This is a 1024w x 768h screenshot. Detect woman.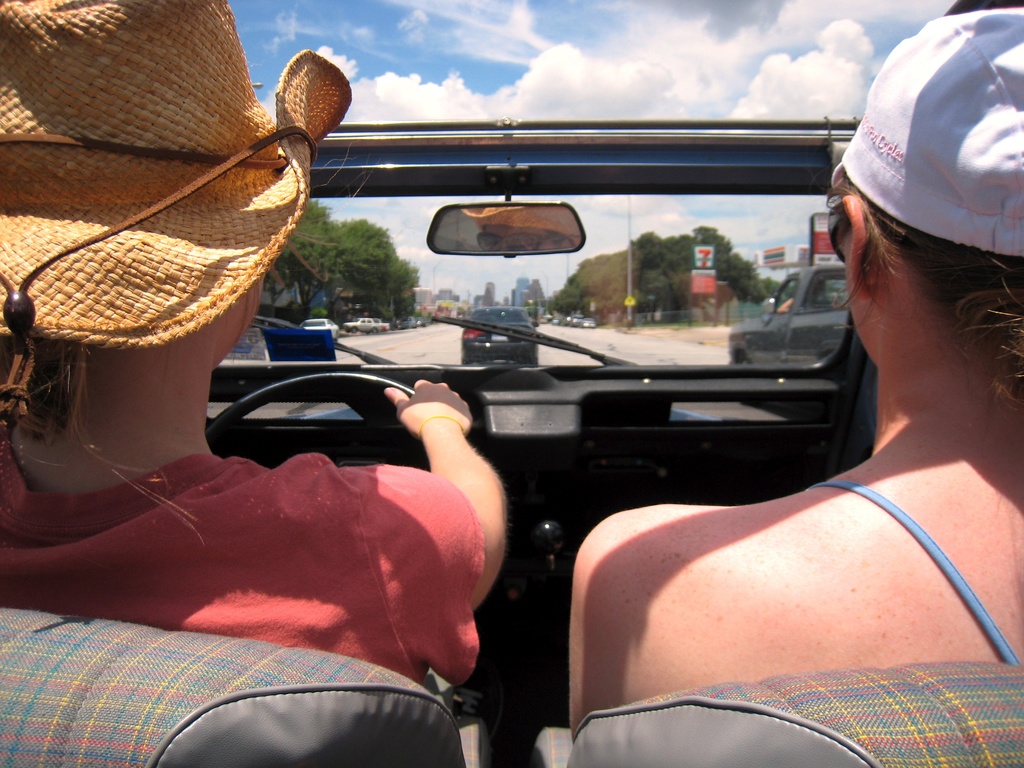
box(0, 0, 510, 721).
